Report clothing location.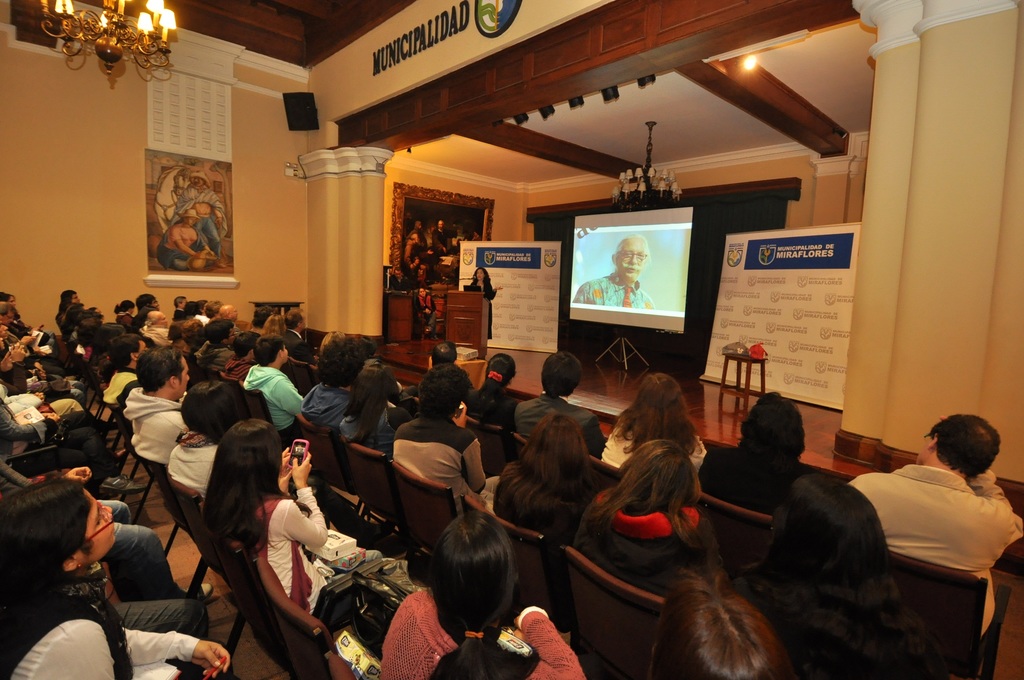
Report: {"x1": 96, "y1": 366, "x2": 126, "y2": 405}.
